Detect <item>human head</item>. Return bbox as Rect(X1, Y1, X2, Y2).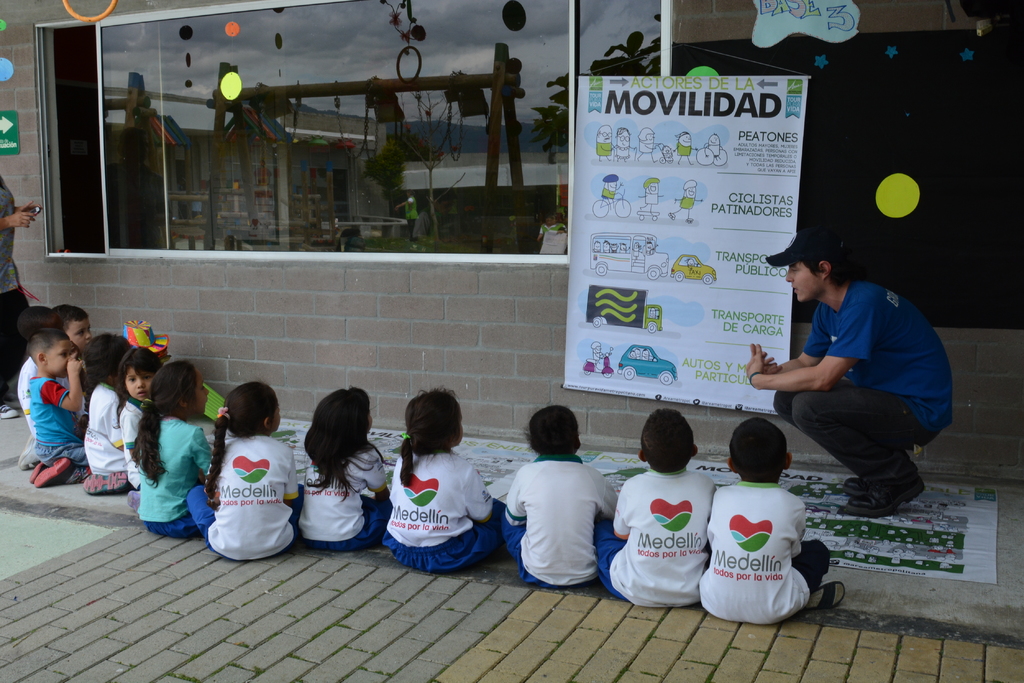
Rect(637, 127, 655, 143).
